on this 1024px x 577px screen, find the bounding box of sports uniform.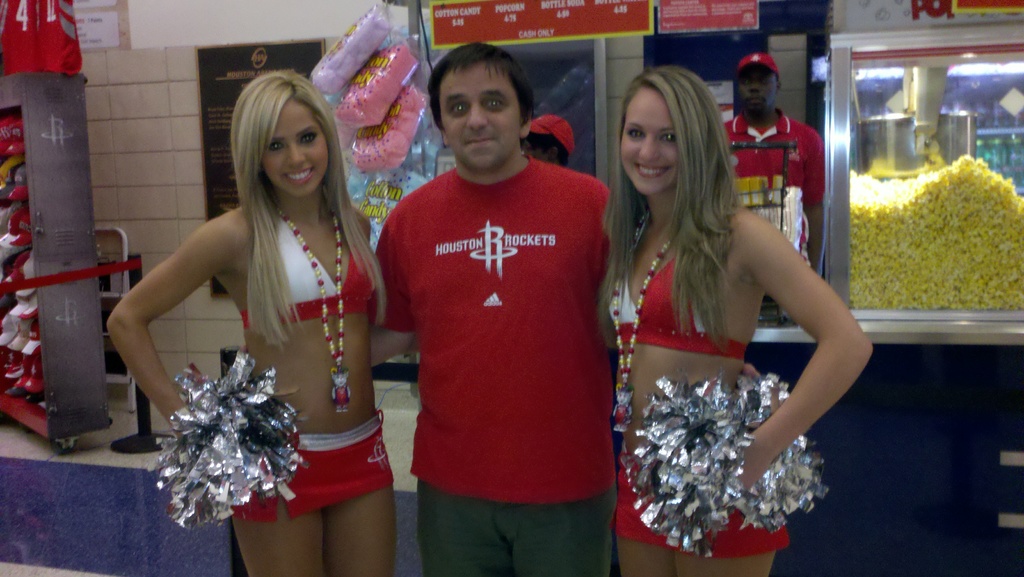
Bounding box: [15,256,37,302].
